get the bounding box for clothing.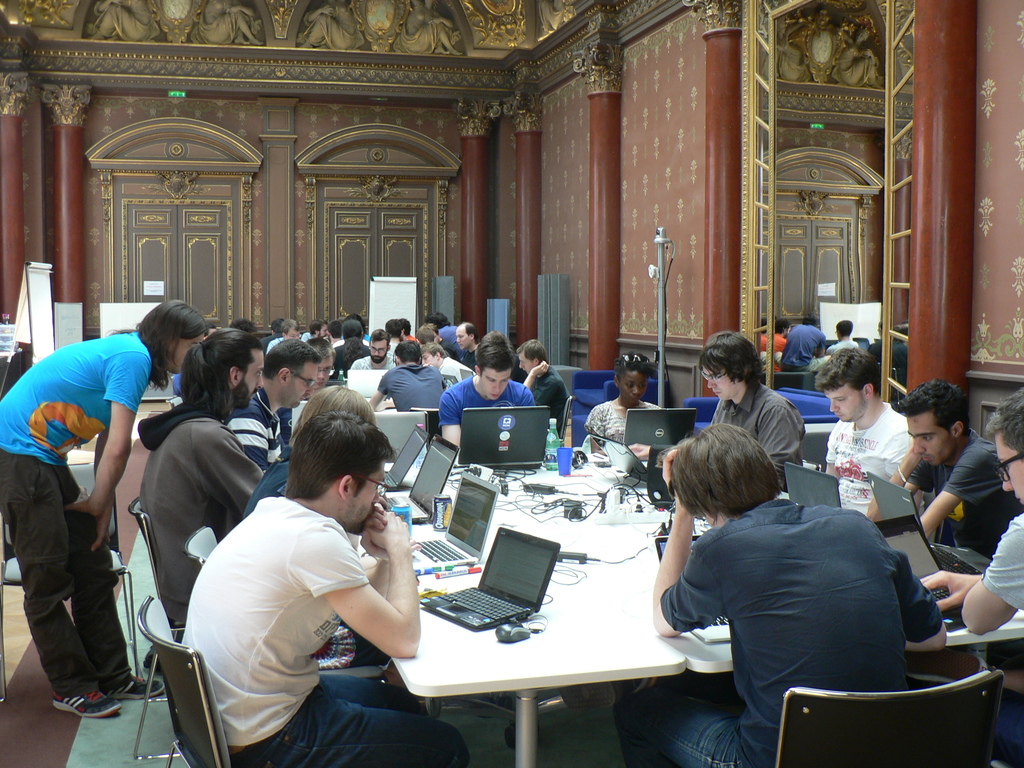
(707, 381, 804, 467).
